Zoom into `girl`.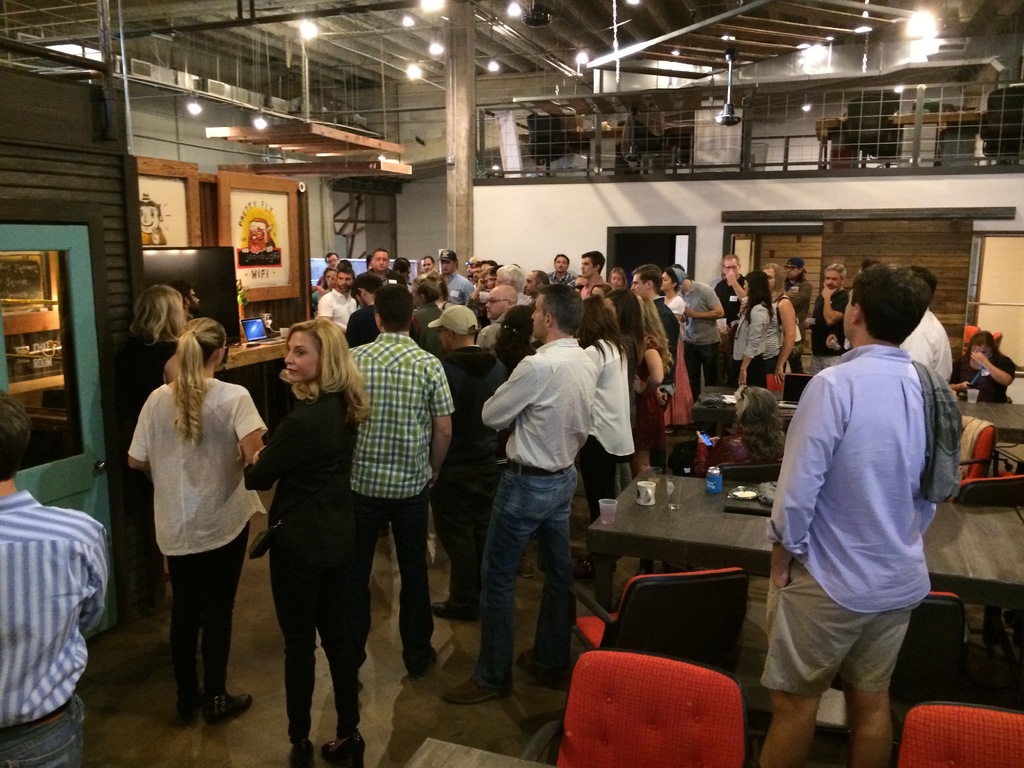
Zoom target: {"left": 132, "top": 319, "right": 265, "bottom": 717}.
